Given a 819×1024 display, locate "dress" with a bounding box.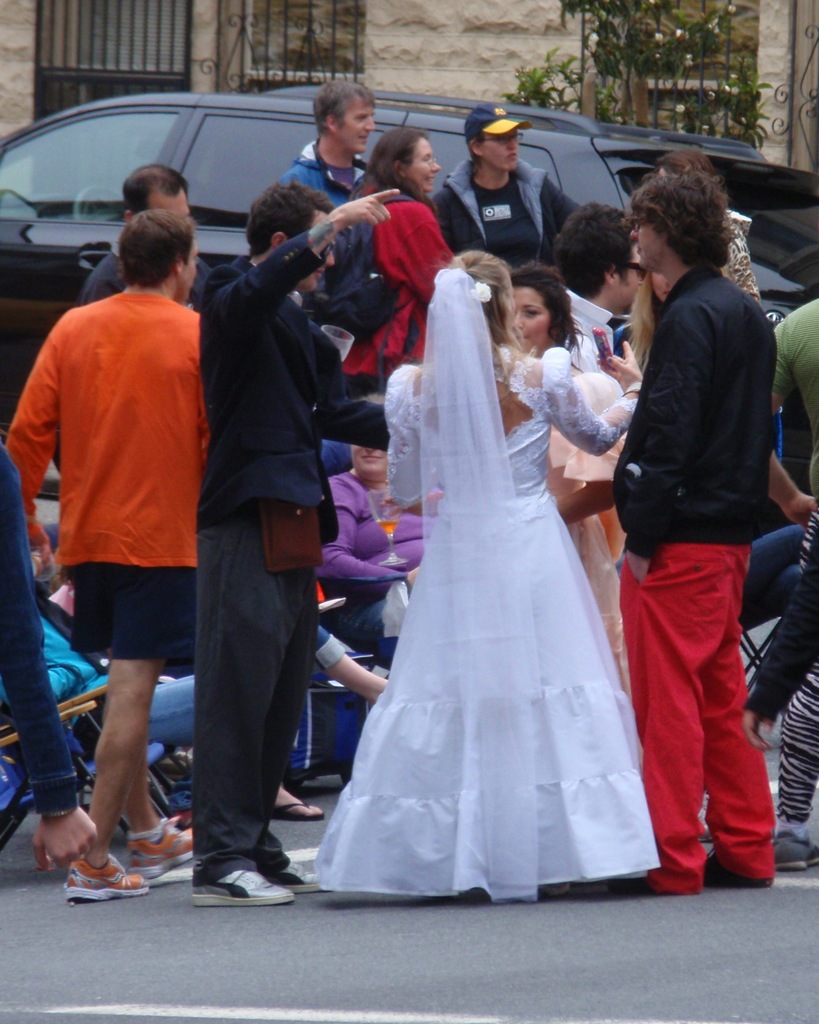
Located: 561:368:626:691.
